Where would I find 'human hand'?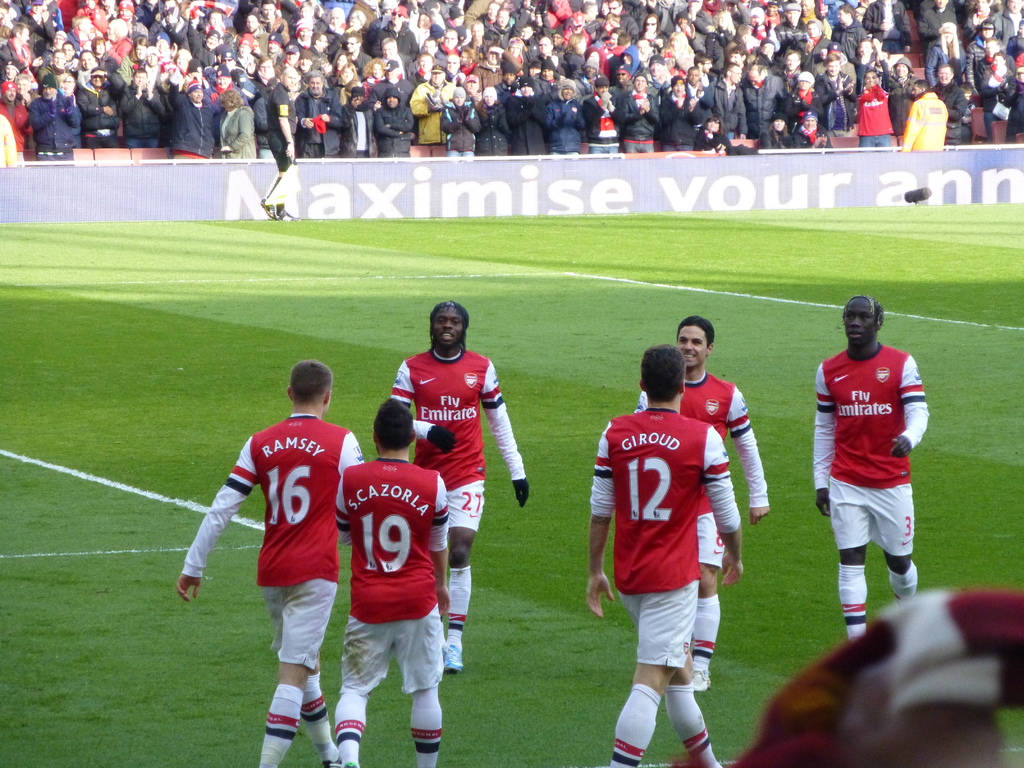
At (x1=373, y1=99, x2=381, y2=108).
